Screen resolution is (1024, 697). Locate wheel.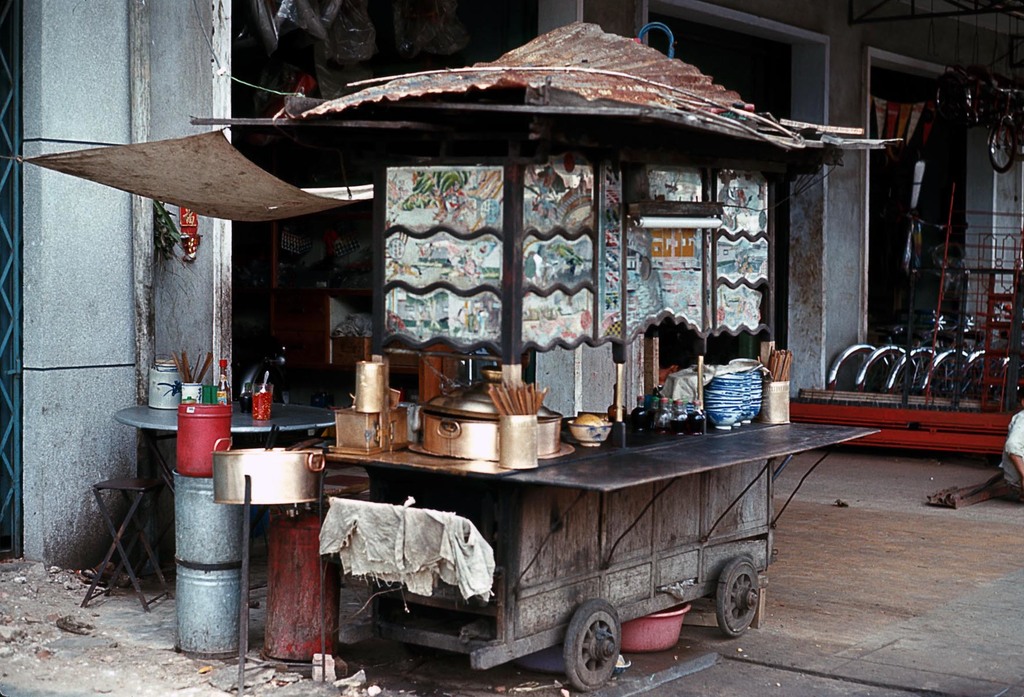
bbox(976, 111, 1023, 175).
